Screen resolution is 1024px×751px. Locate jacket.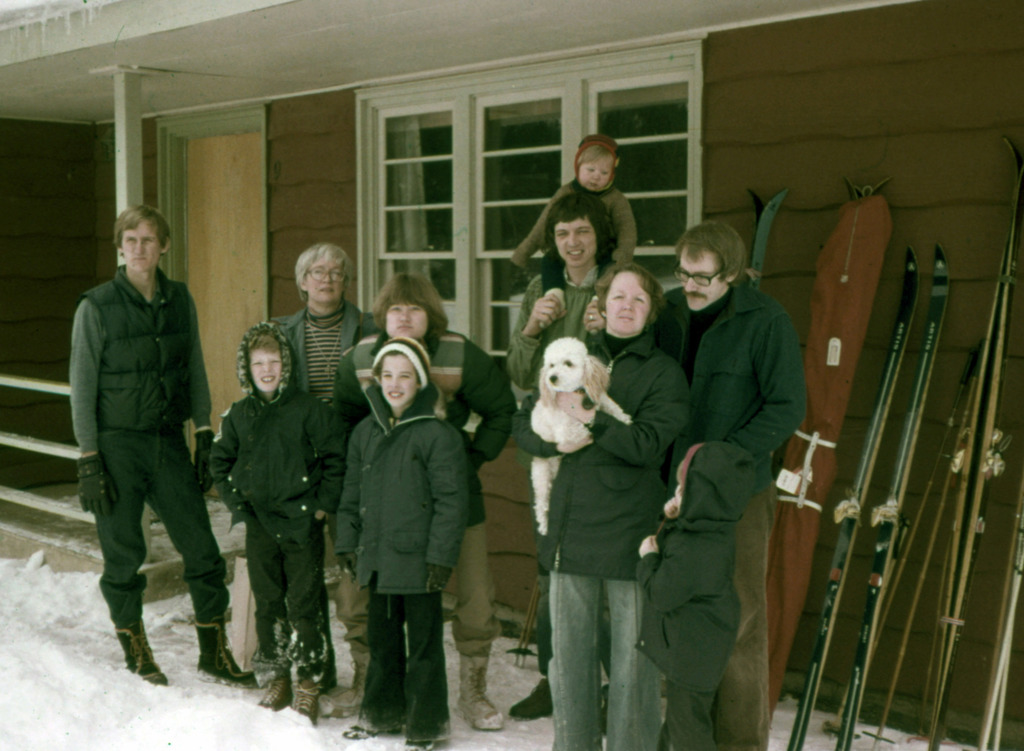
x1=509 y1=176 x2=638 y2=297.
